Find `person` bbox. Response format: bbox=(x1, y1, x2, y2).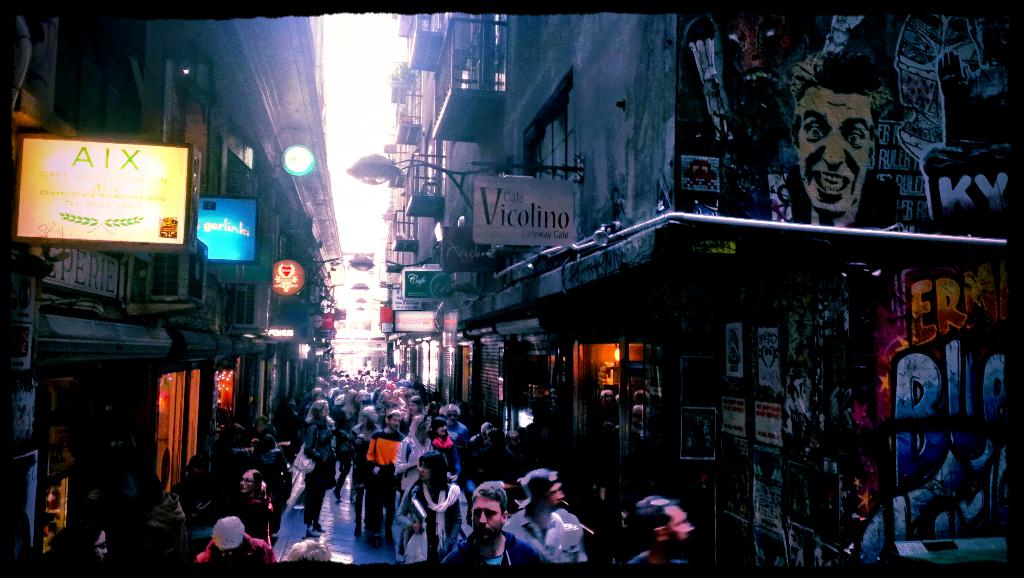
bbox=(608, 495, 712, 570).
